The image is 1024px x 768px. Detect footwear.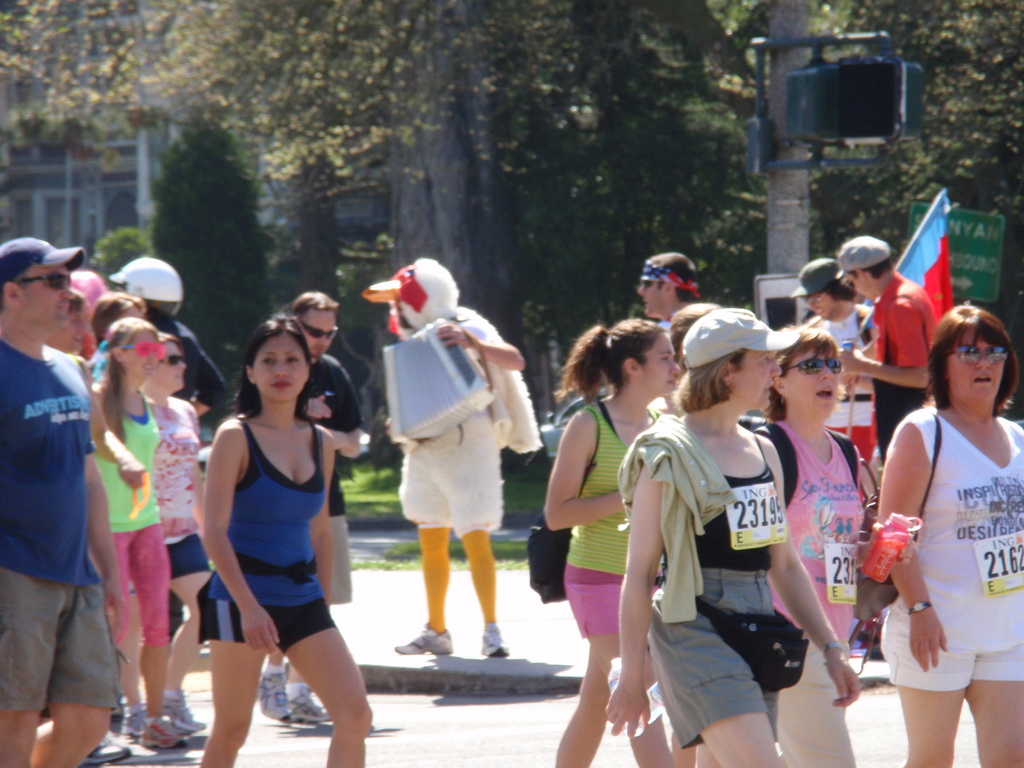
Detection: <bbox>122, 709, 150, 750</bbox>.
